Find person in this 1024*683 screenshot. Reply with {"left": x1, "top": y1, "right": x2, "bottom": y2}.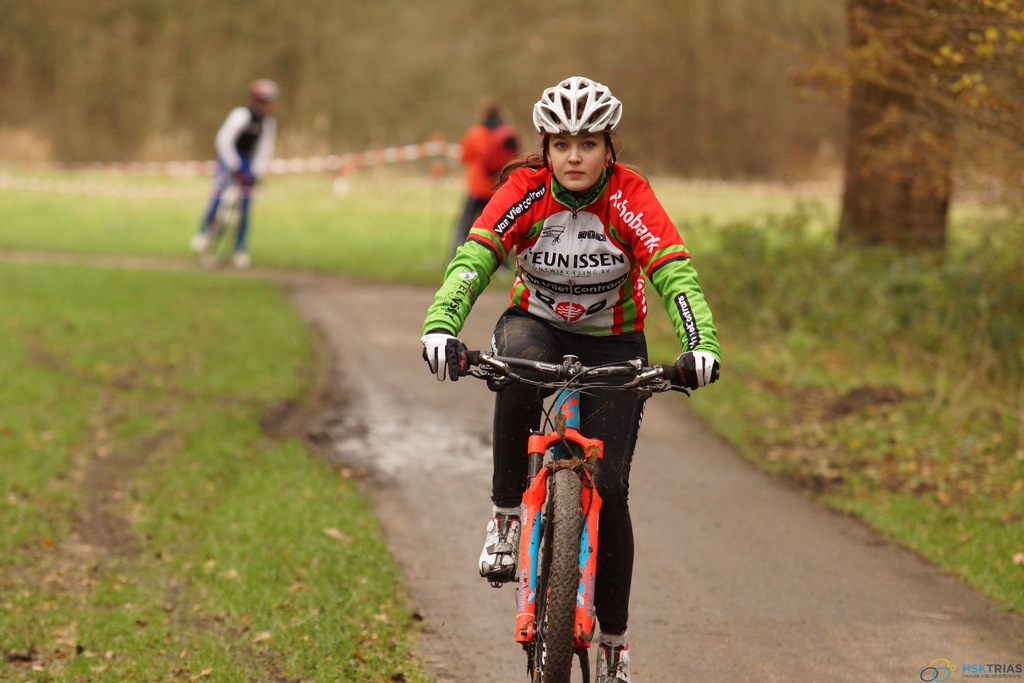
{"left": 435, "top": 135, "right": 694, "bottom": 650}.
